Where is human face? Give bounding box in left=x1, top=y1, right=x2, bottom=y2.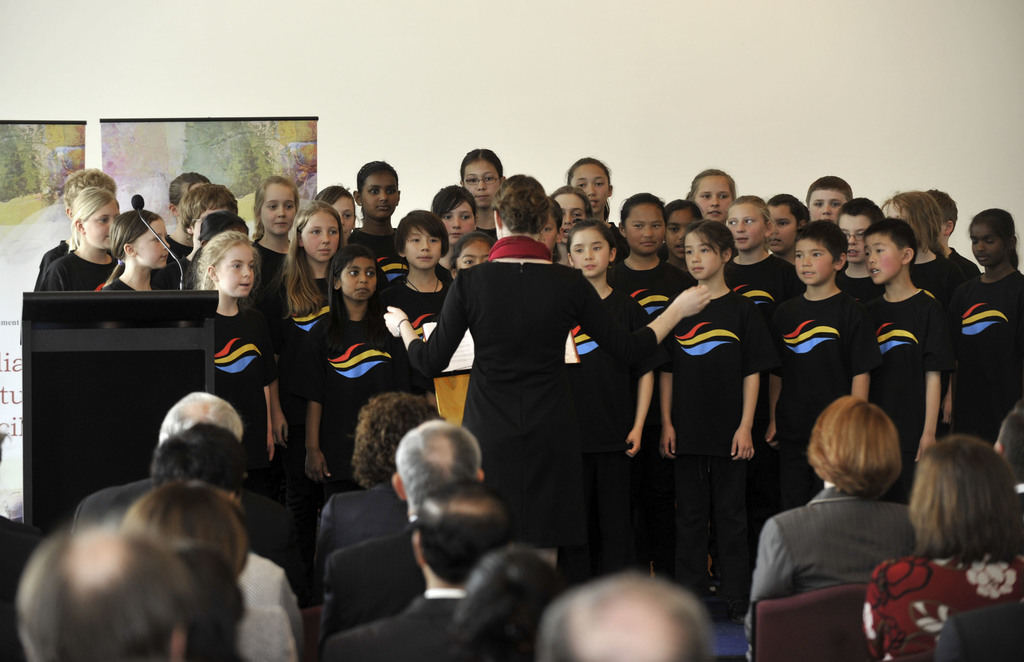
left=683, top=232, right=724, bottom=280.
